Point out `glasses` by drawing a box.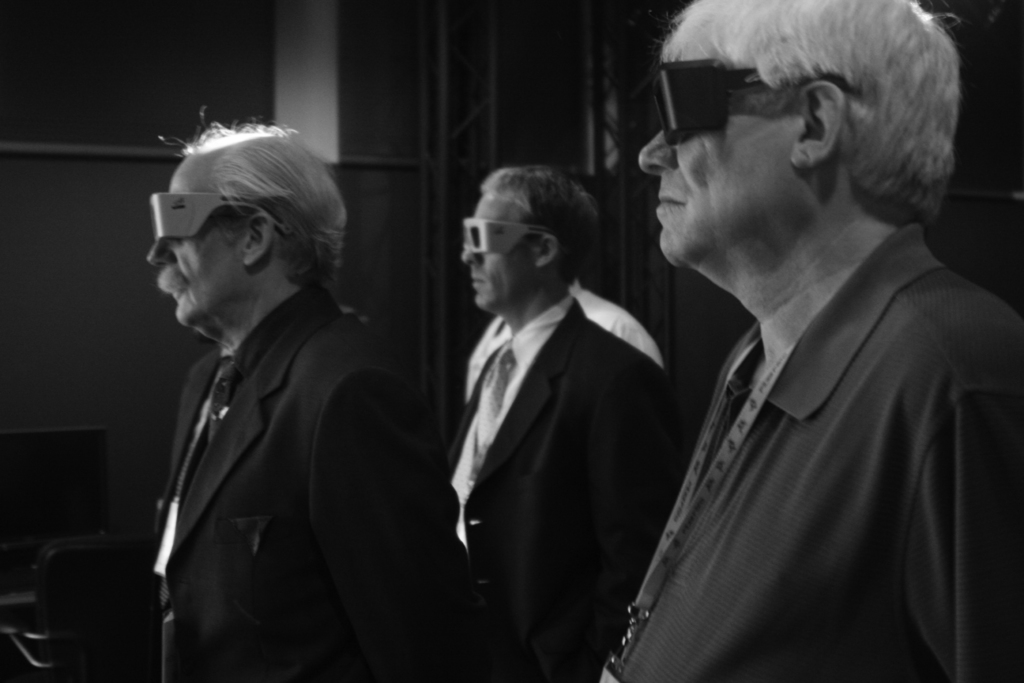
rect(148, 203, 292, 252).
